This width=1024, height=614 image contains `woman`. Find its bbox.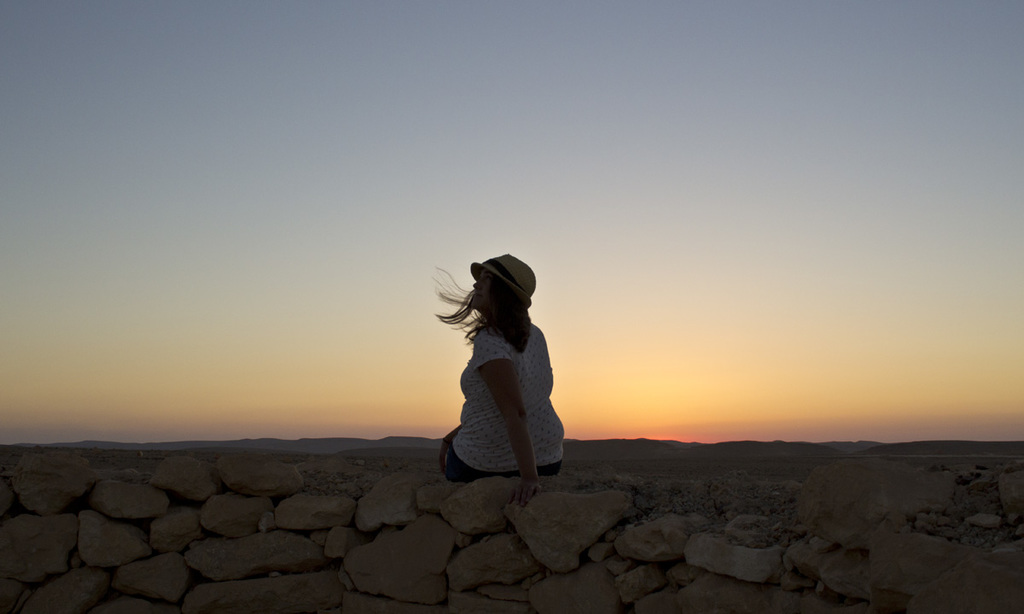
(435, 253, 567, 513).
